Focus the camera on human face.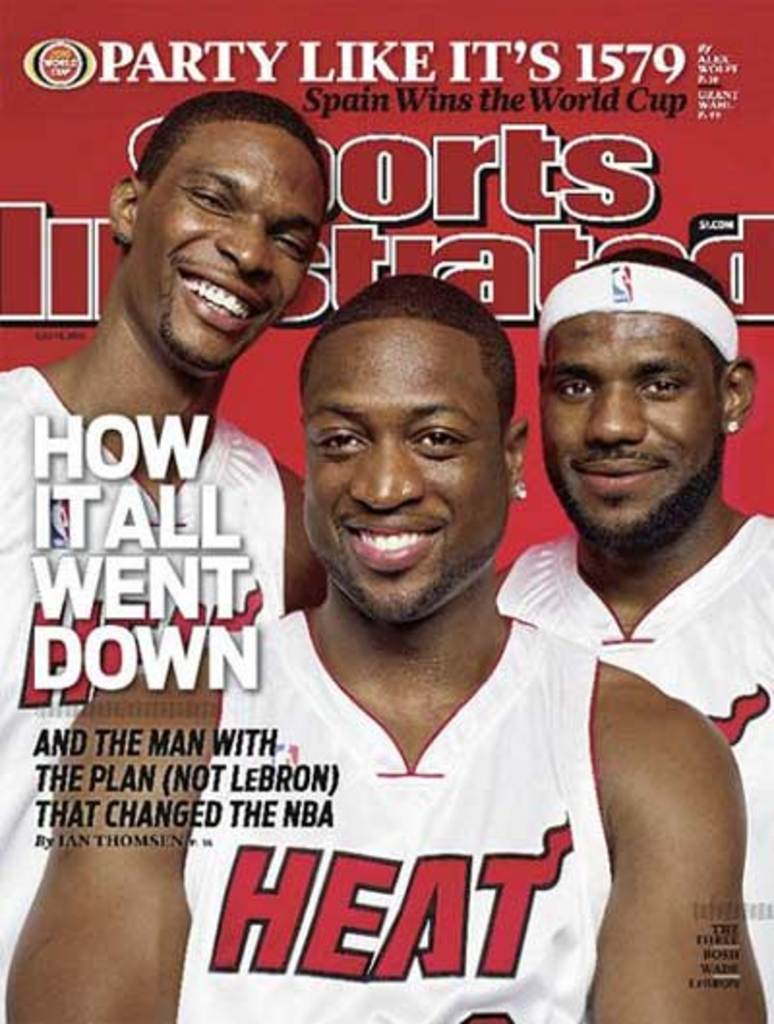
Focus region: region(135, 126, 323, 368).
